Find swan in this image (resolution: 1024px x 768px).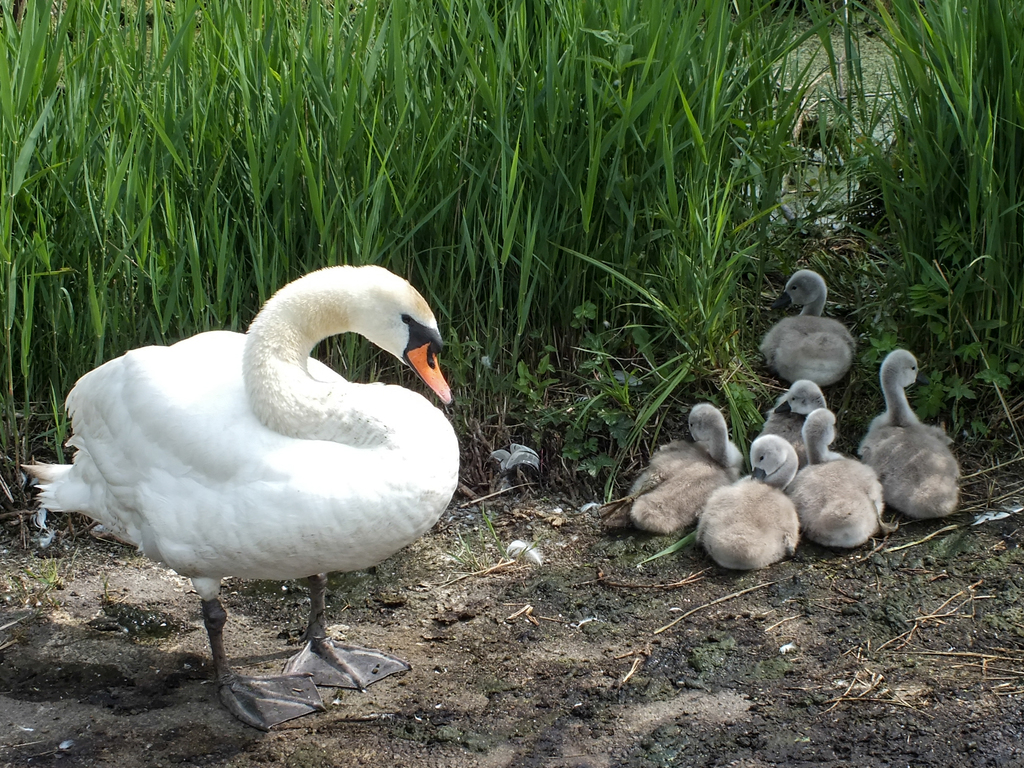
x1=627, y1=399, x2=746, y2=535.
